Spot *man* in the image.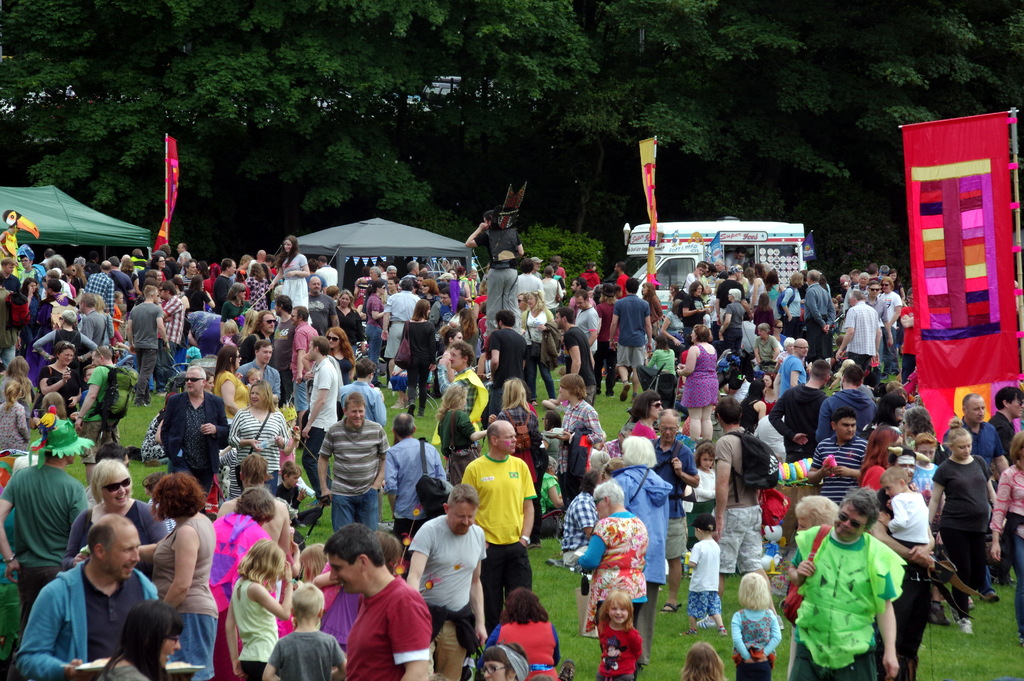
*man* found at l=405, t=482, r=489, b=680.
